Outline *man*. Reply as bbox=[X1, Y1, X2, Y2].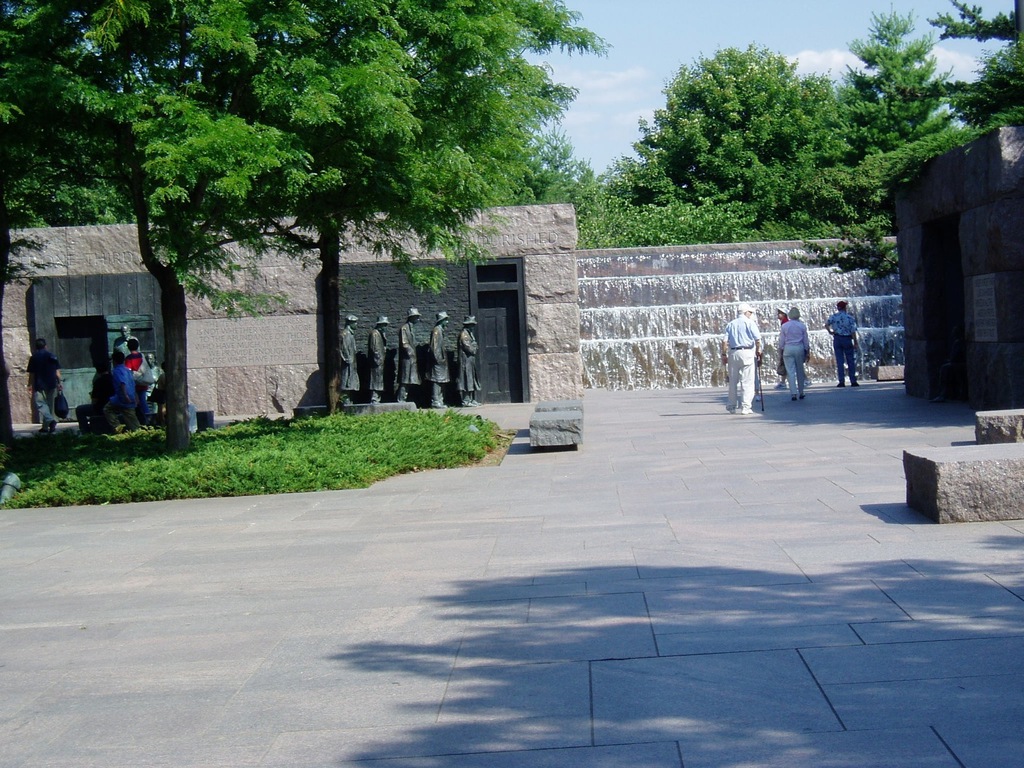
bbox=[726, 303, 781, 408].
